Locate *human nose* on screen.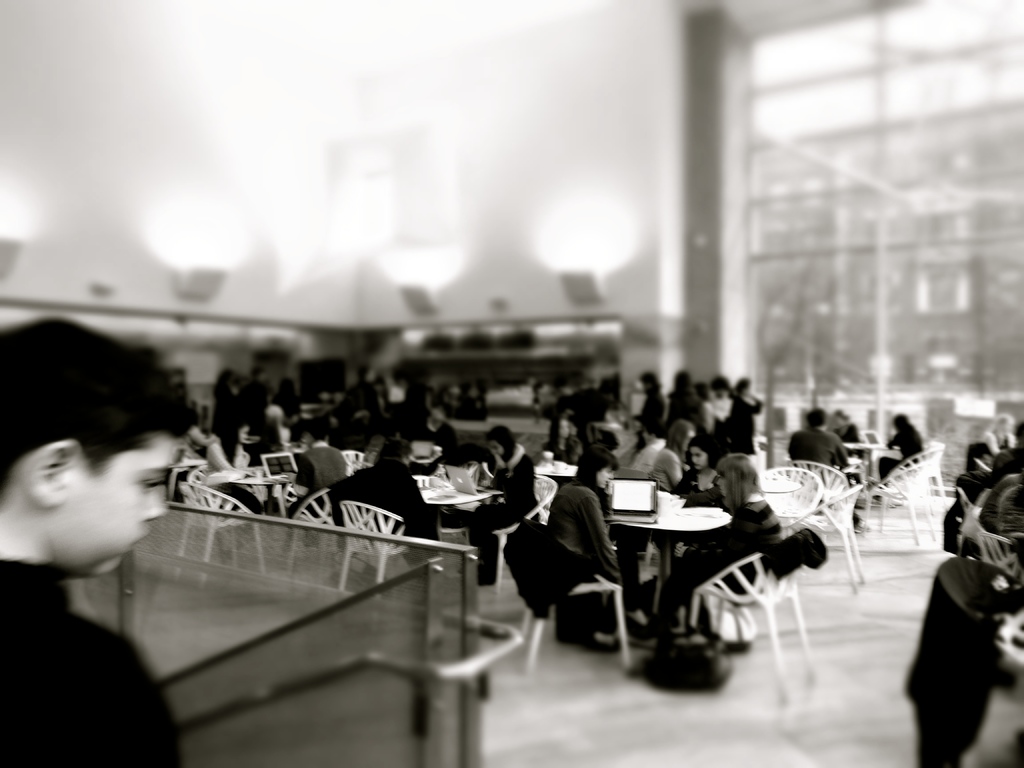
On screen at (left=147, top=486, right=165, bottom=520).
